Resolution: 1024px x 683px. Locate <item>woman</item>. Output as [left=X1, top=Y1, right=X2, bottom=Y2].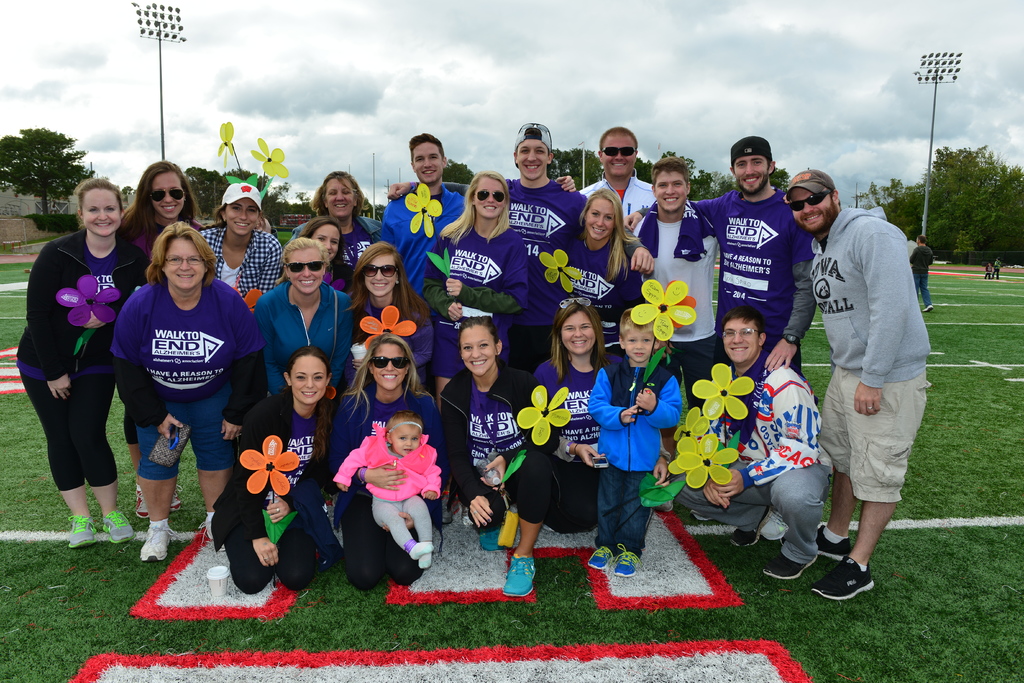
[left=212, top=343, right=337, bottom=595].
